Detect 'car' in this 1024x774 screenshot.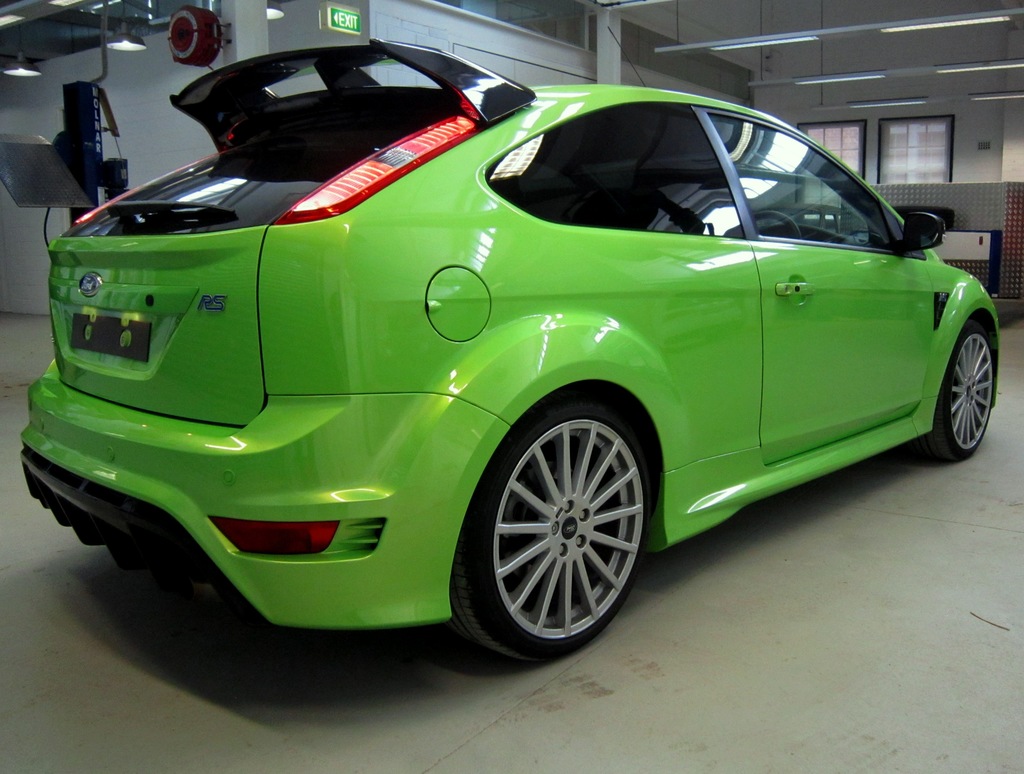
Detection: <region>24, 49, 1017, 665</region>.
